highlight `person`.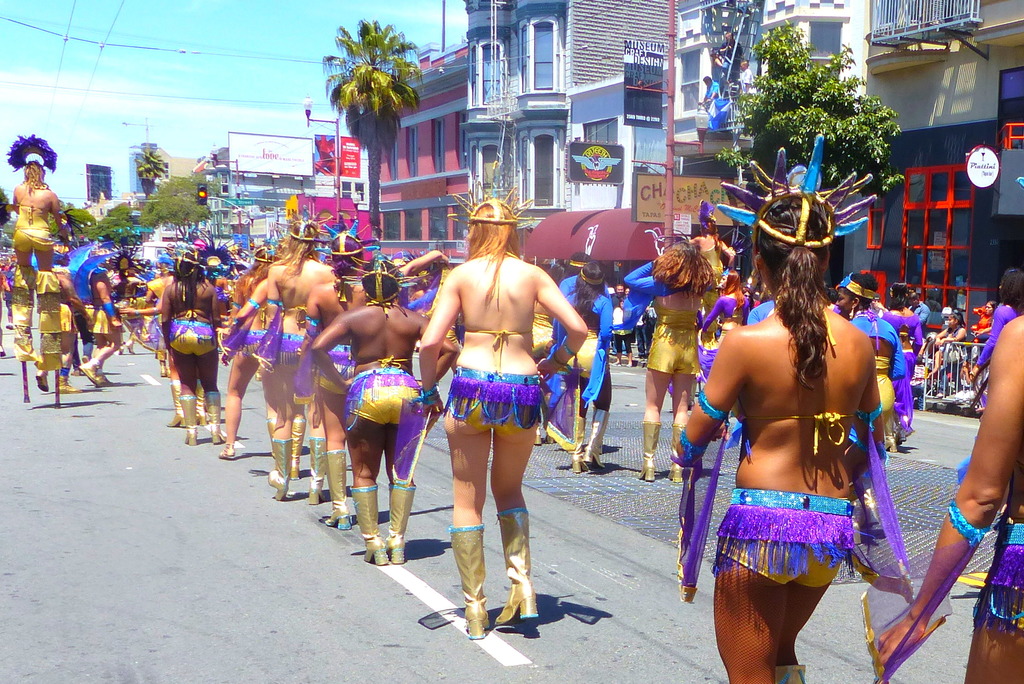
Highlighted region: BBox(299, 252, 459, 557).
